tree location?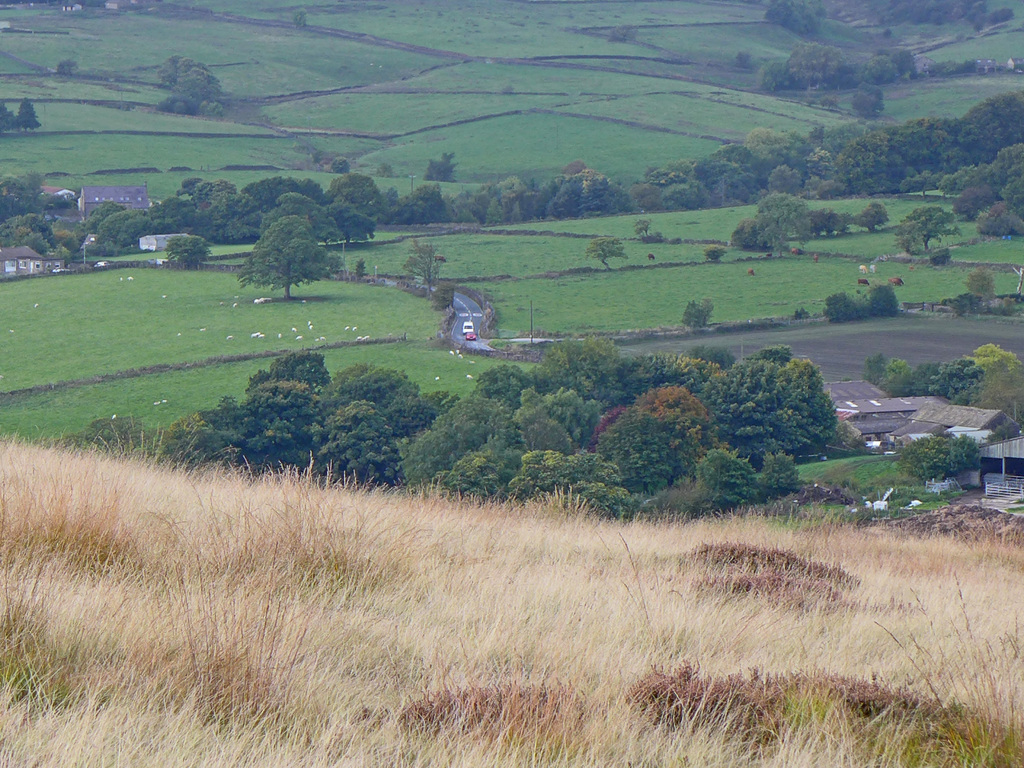
(633,217,655,237)
